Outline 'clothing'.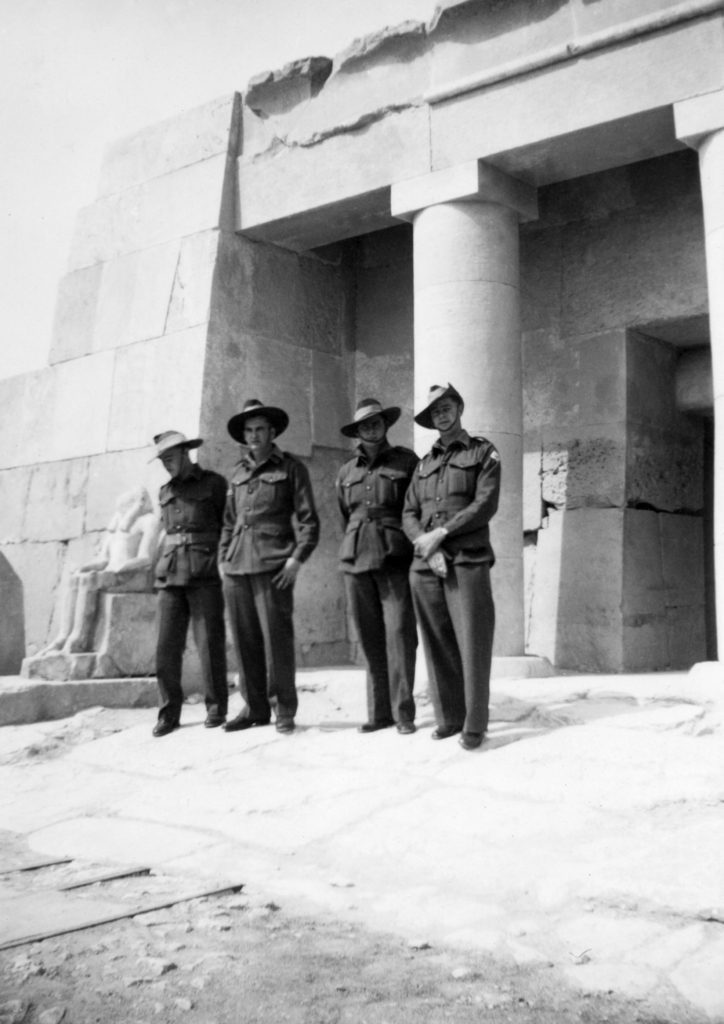
Outline: [x1=217, y1=444, x2=318, y2=720].
